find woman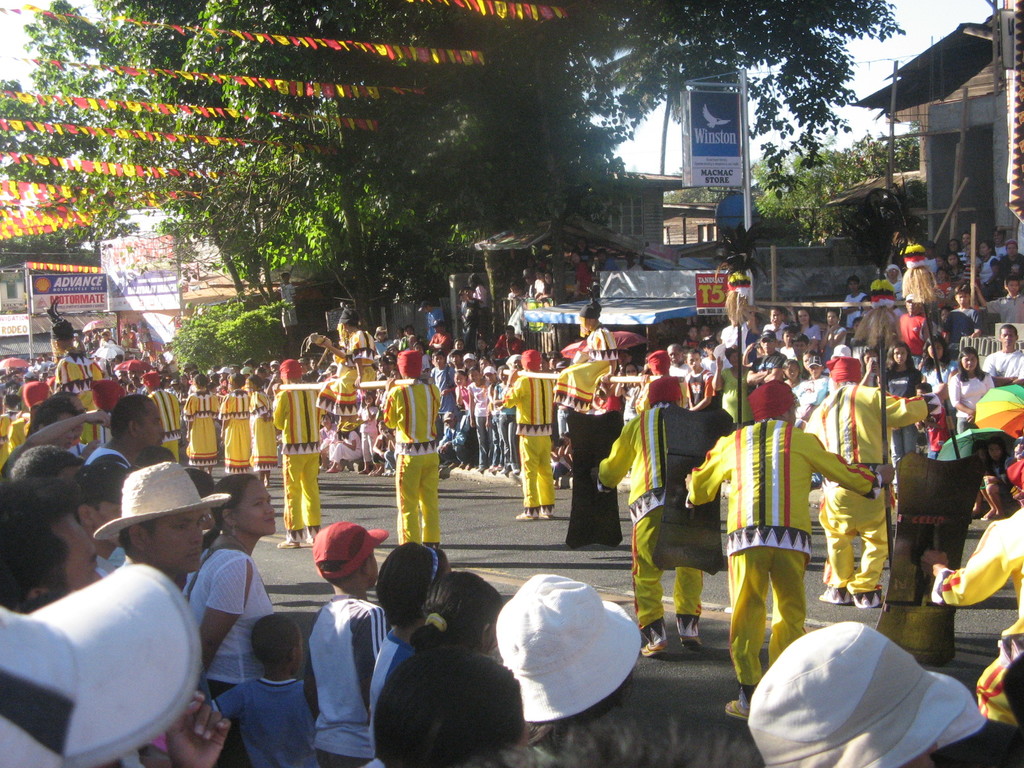
l=945, t=342, r=993, b=509
